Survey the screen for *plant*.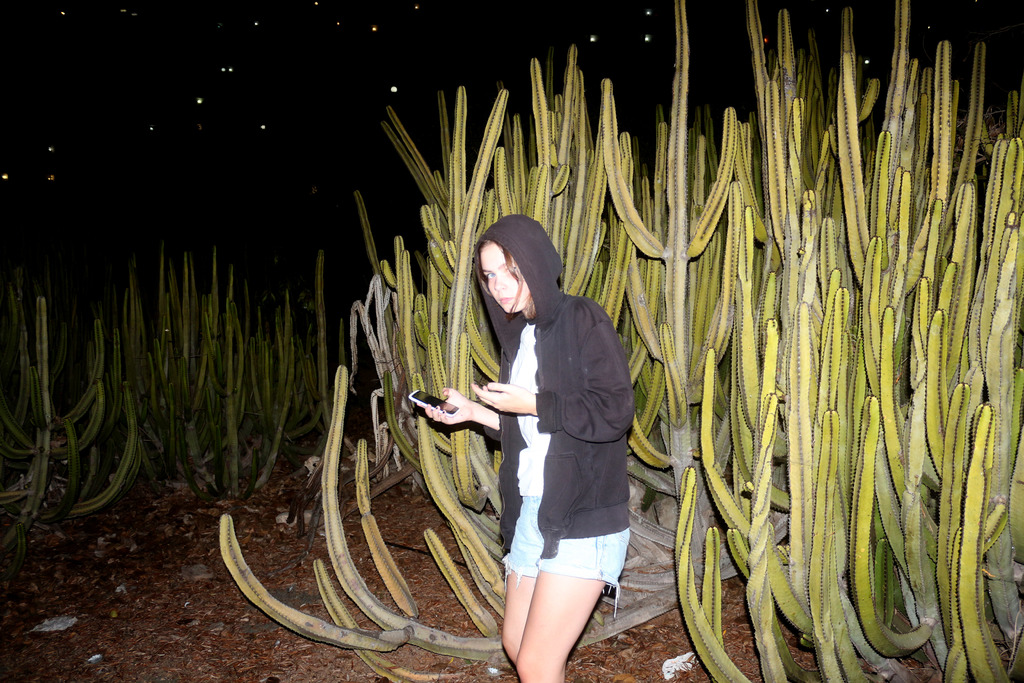
Survey found: rect(0, 279, 139, 553).
